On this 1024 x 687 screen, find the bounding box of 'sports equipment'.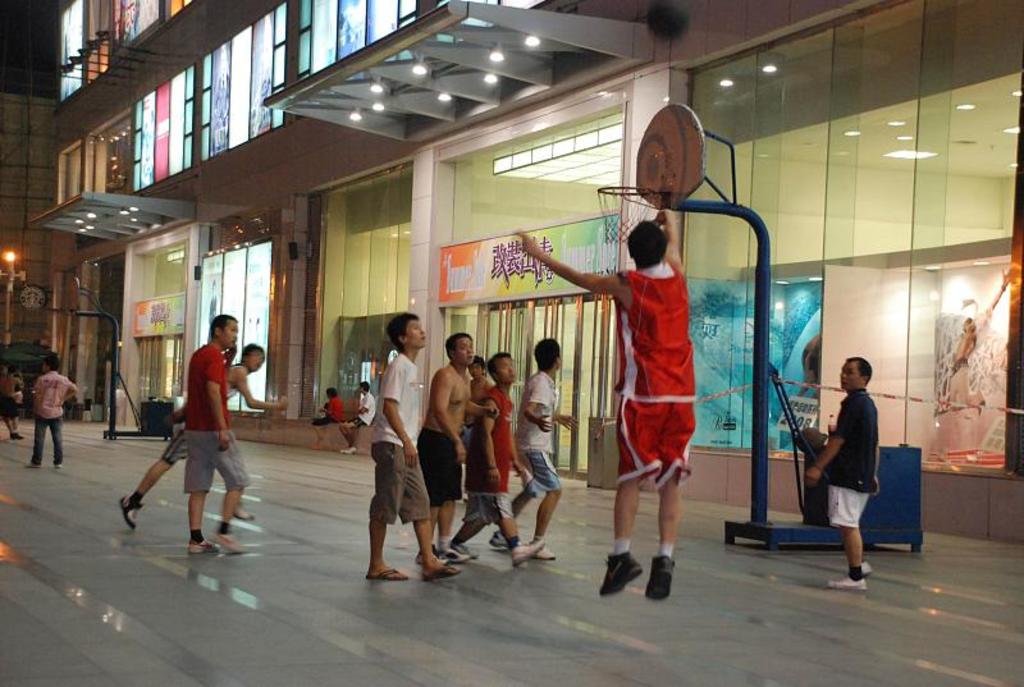
Bounding box: l=206, t=535, r=244, b=550.
